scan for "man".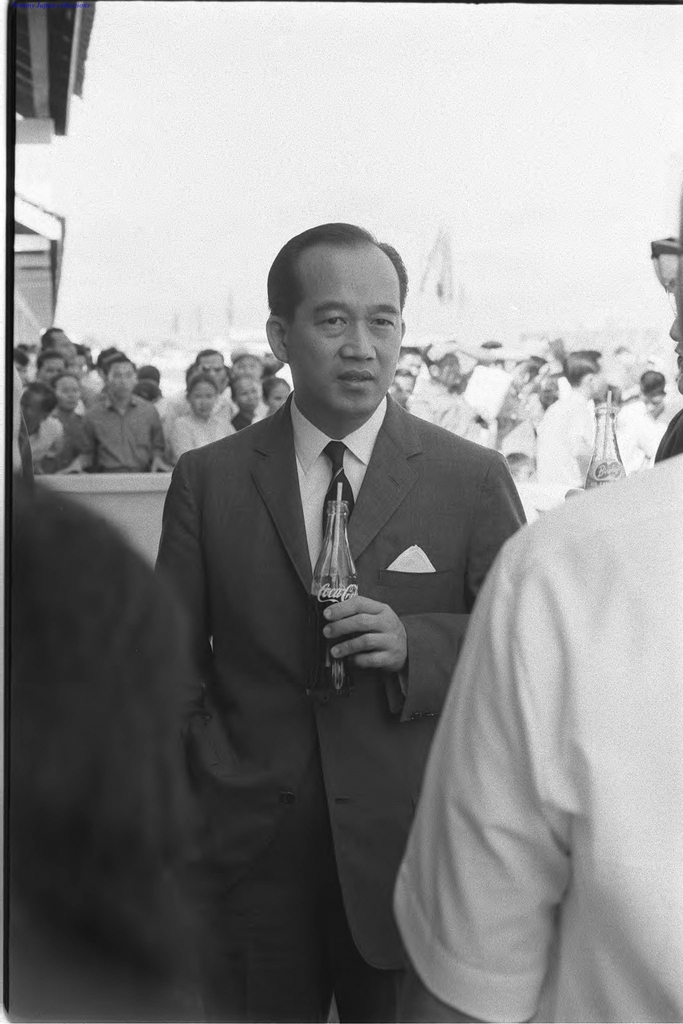
Scan result: (x1=611, y1=368, x2=674, y2=464).
